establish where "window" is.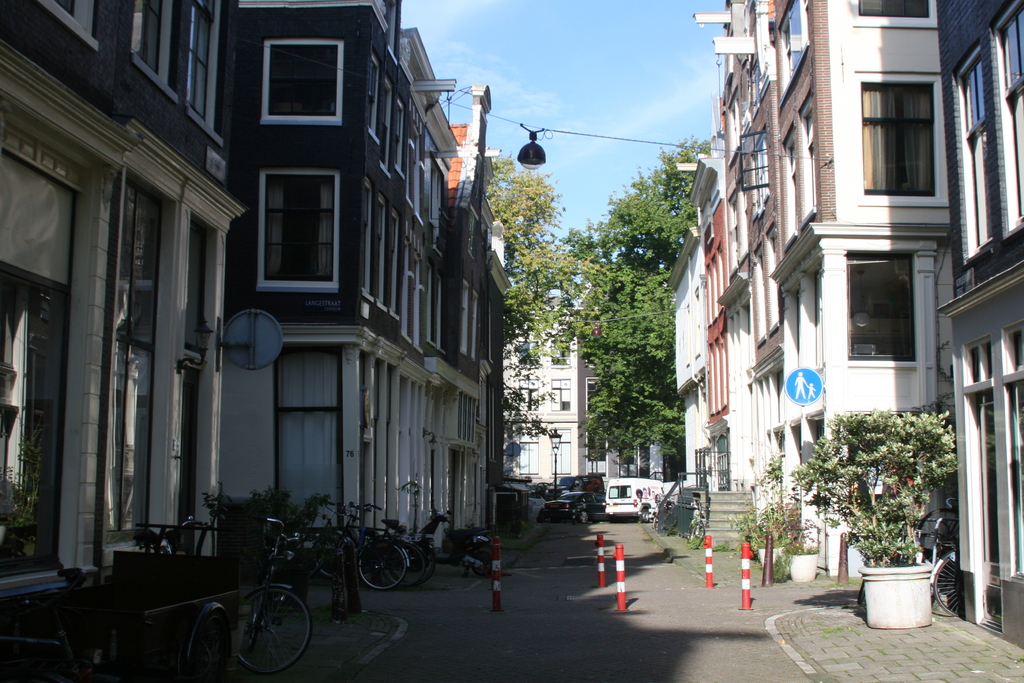
Established at rect(967, 342, 997, 591).
